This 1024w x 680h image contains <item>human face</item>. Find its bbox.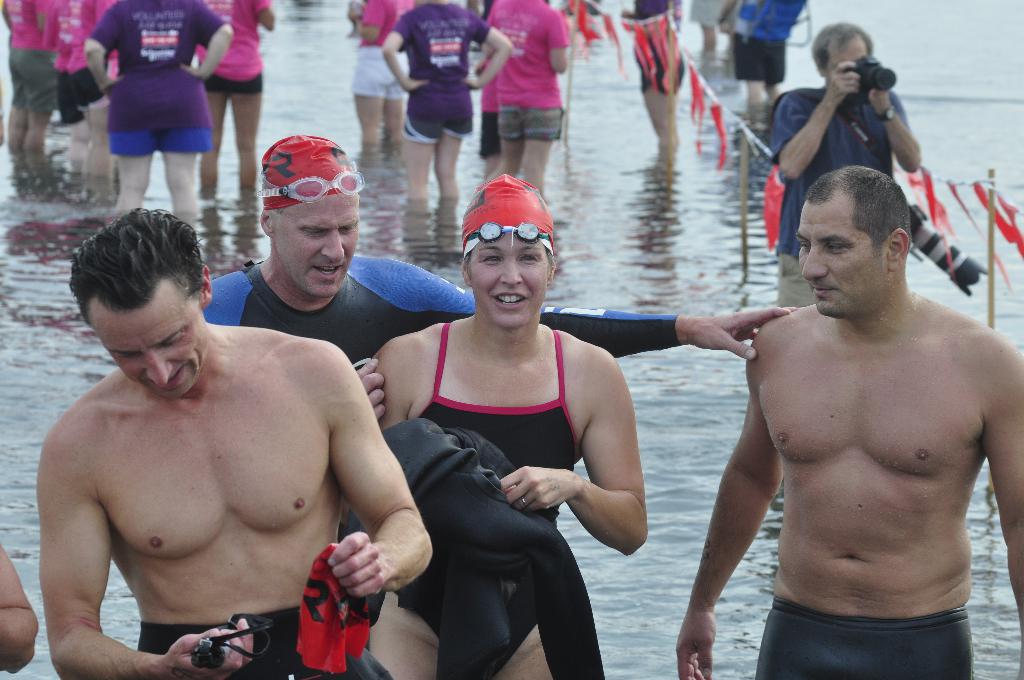
BBox(826, 42, 867, 72).
